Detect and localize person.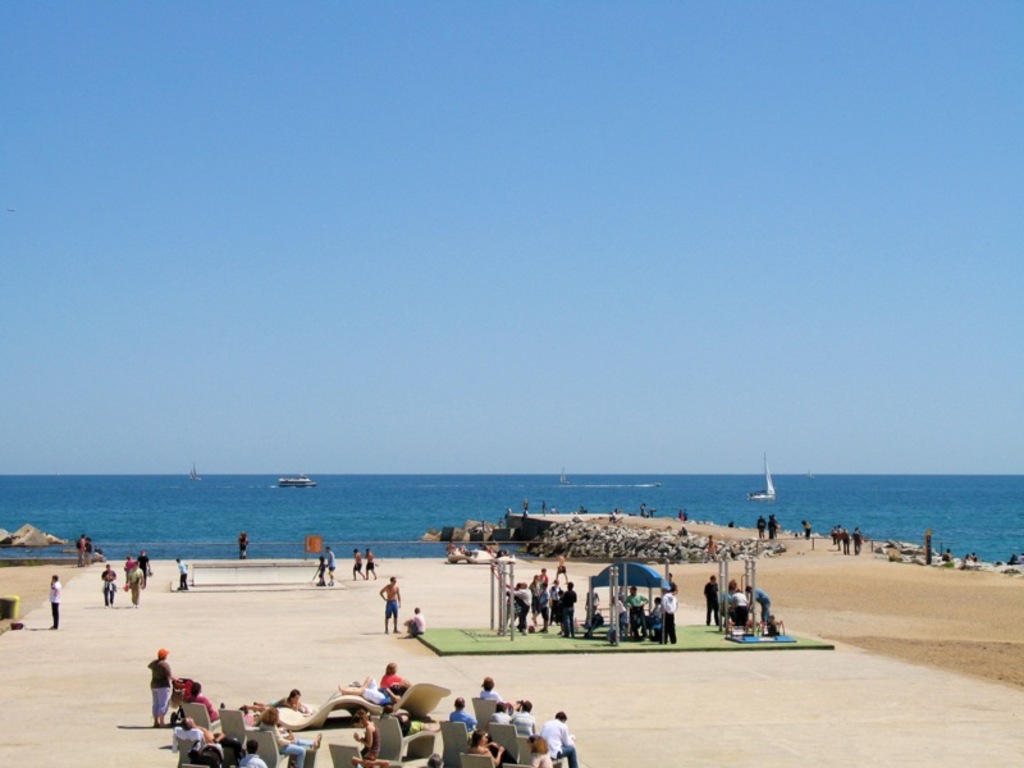
Localized at BBox(662, 590, 678, 646).
